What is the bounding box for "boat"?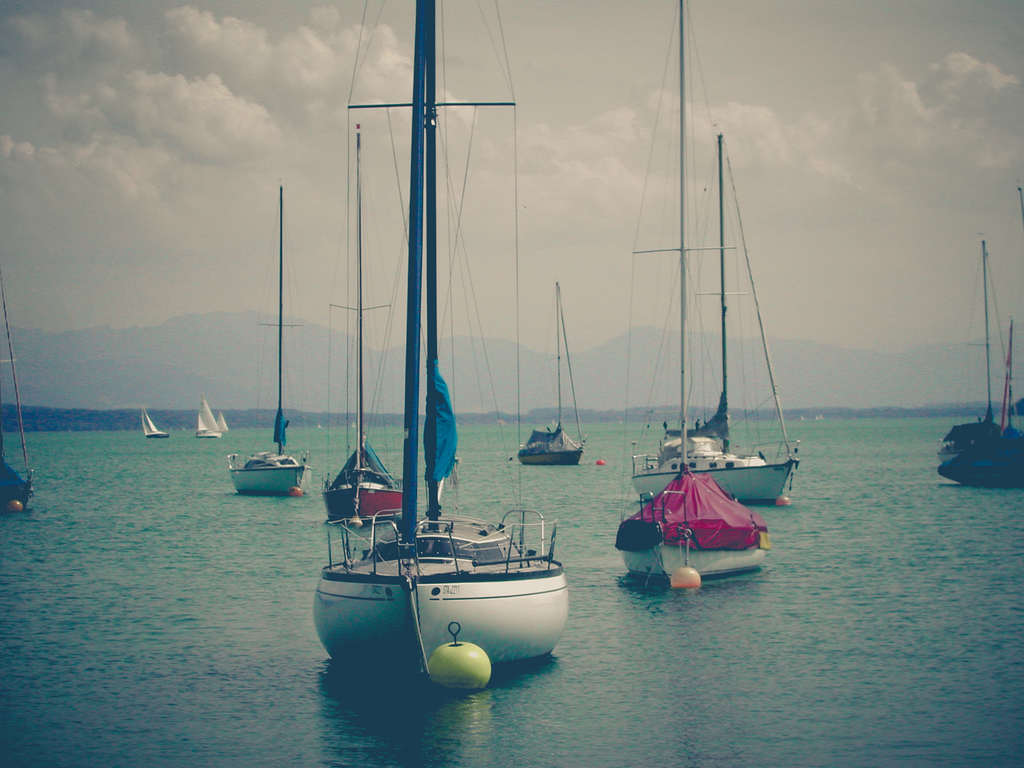
rect(515, 284, 583, 467).
